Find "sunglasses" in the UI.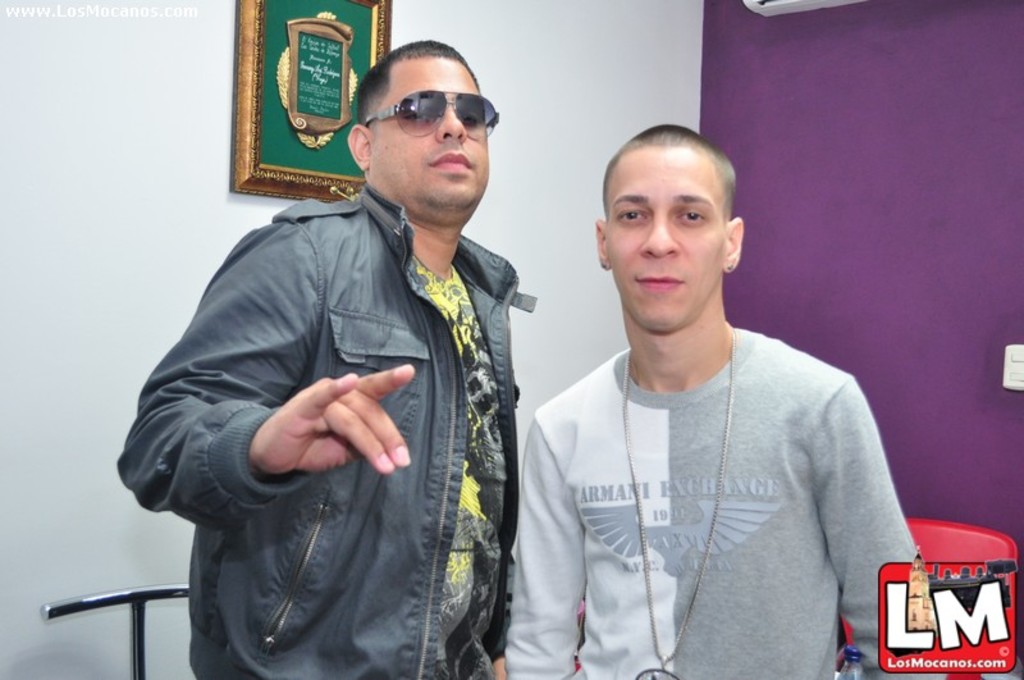
UI element at select_region(362, 86, 499, 138).
